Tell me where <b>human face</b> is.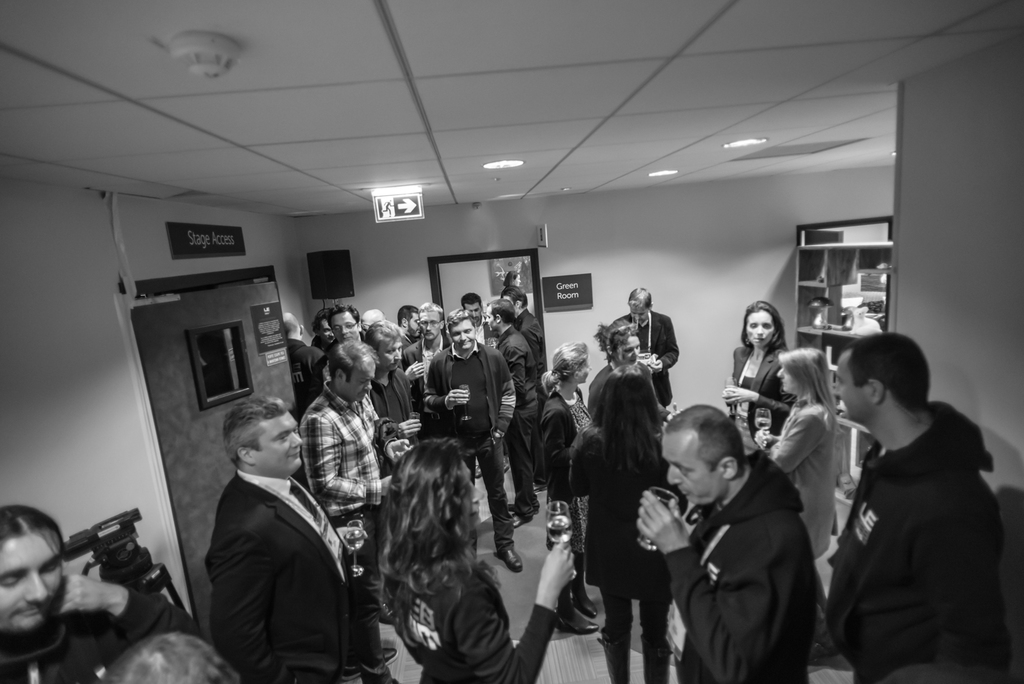
<b>human face</b> is at box=[330, 310, 359, 344].
